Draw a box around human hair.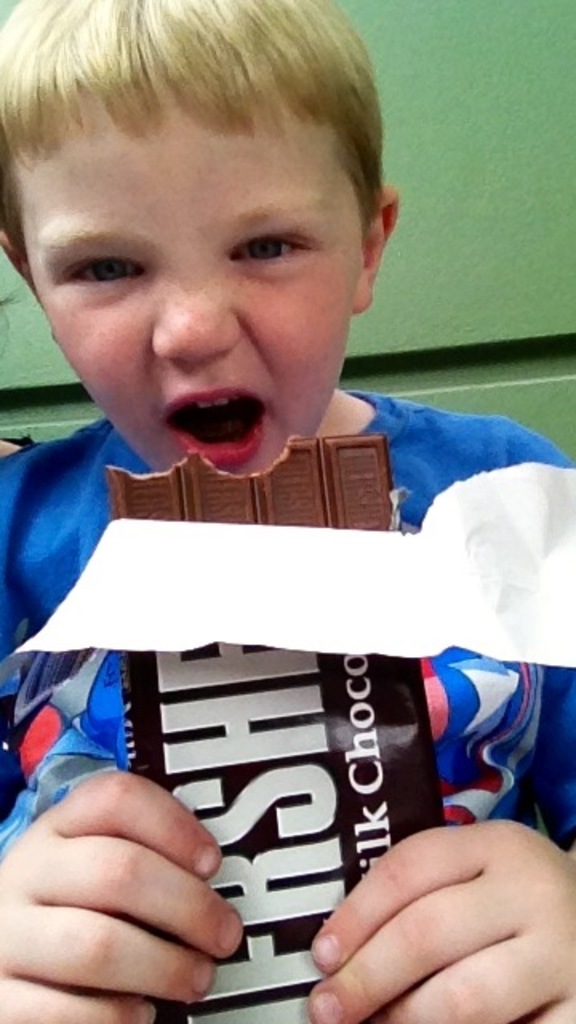
(0, 0, 392, 232).
